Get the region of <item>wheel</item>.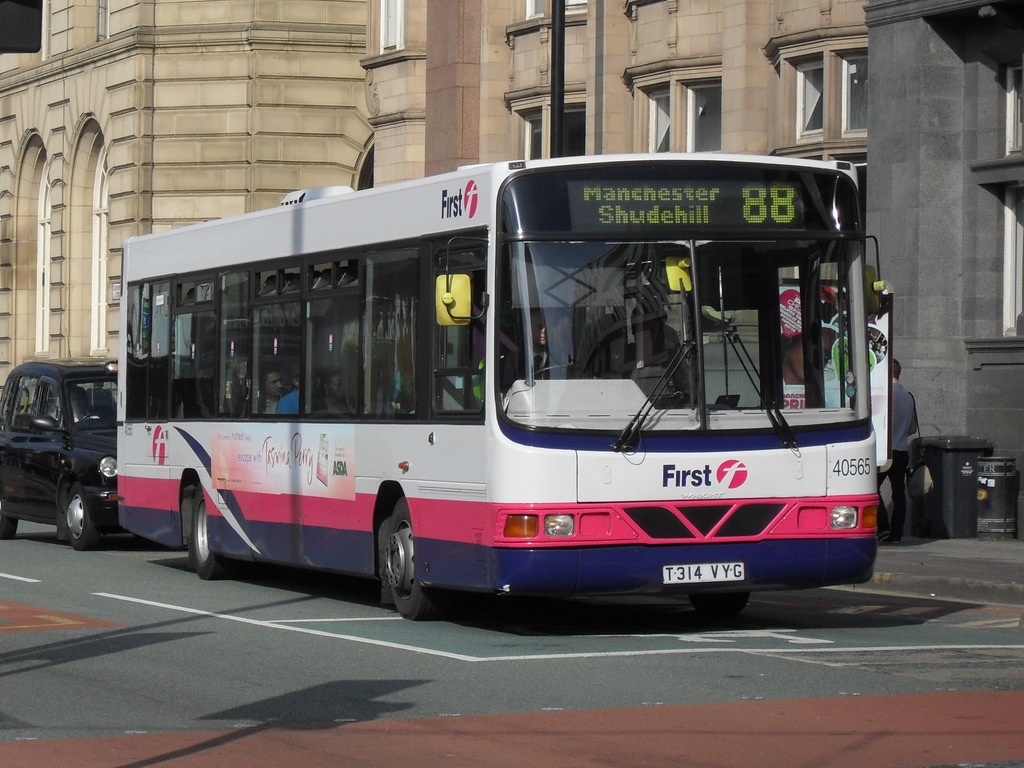
BBox(373, 491, 426, 617).
